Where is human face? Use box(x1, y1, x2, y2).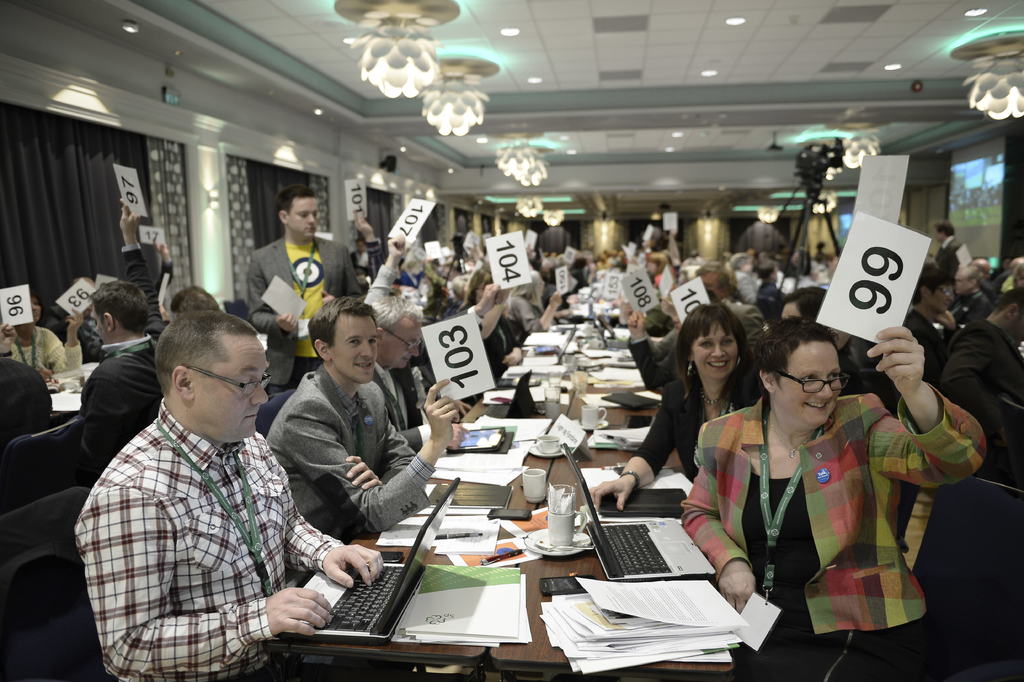
box(783, 304, 800, 318).
